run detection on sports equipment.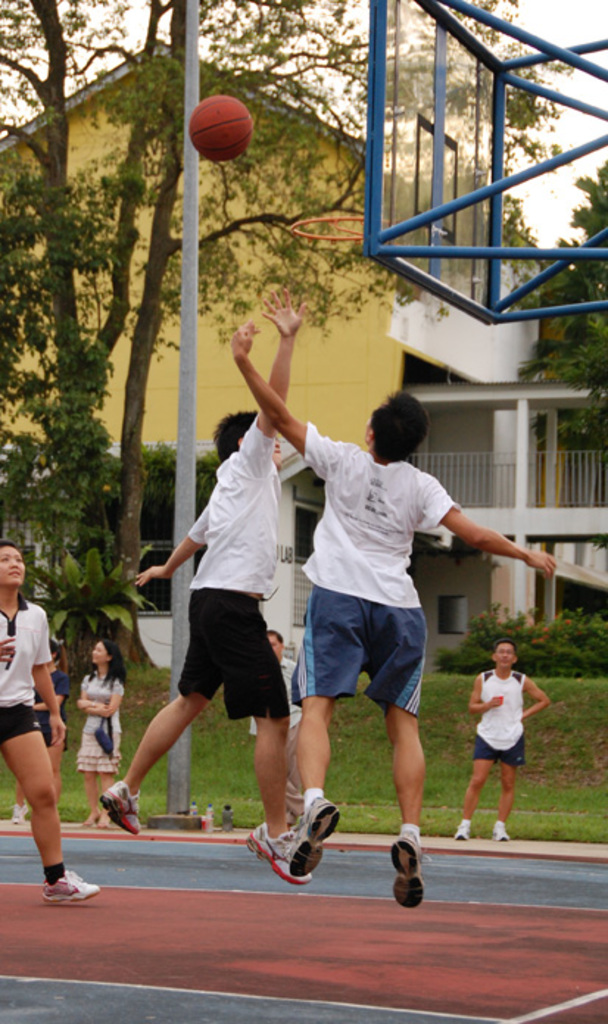
Result: bbox=(392, 833, 431, 911).
